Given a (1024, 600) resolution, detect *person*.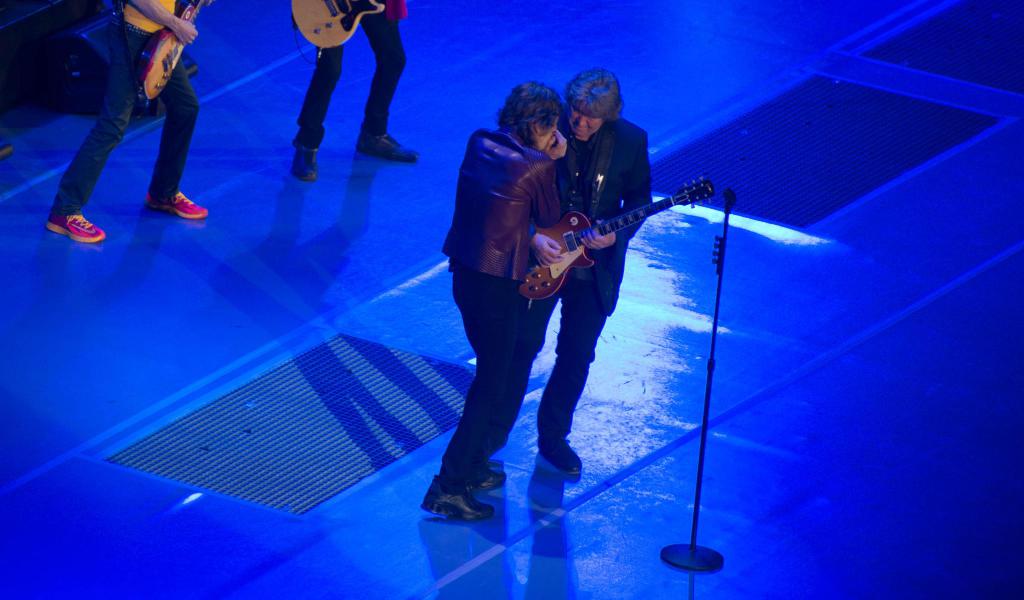
box=[289, 0, 422, 183].
